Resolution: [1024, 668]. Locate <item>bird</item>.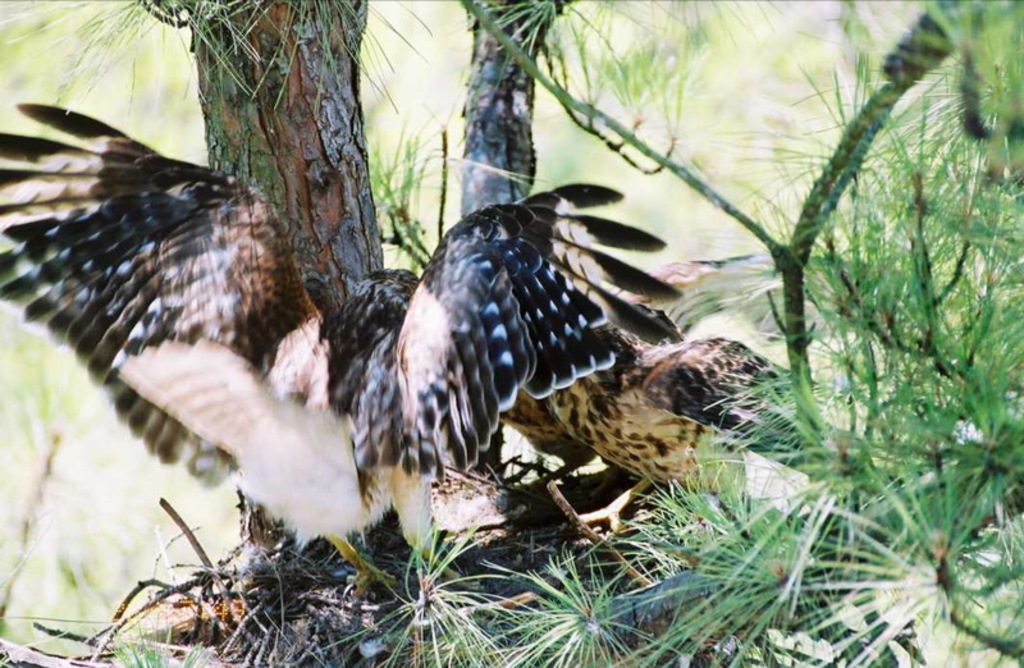
pyautogui.locateOnScreen(545, 322, 842, 529).
